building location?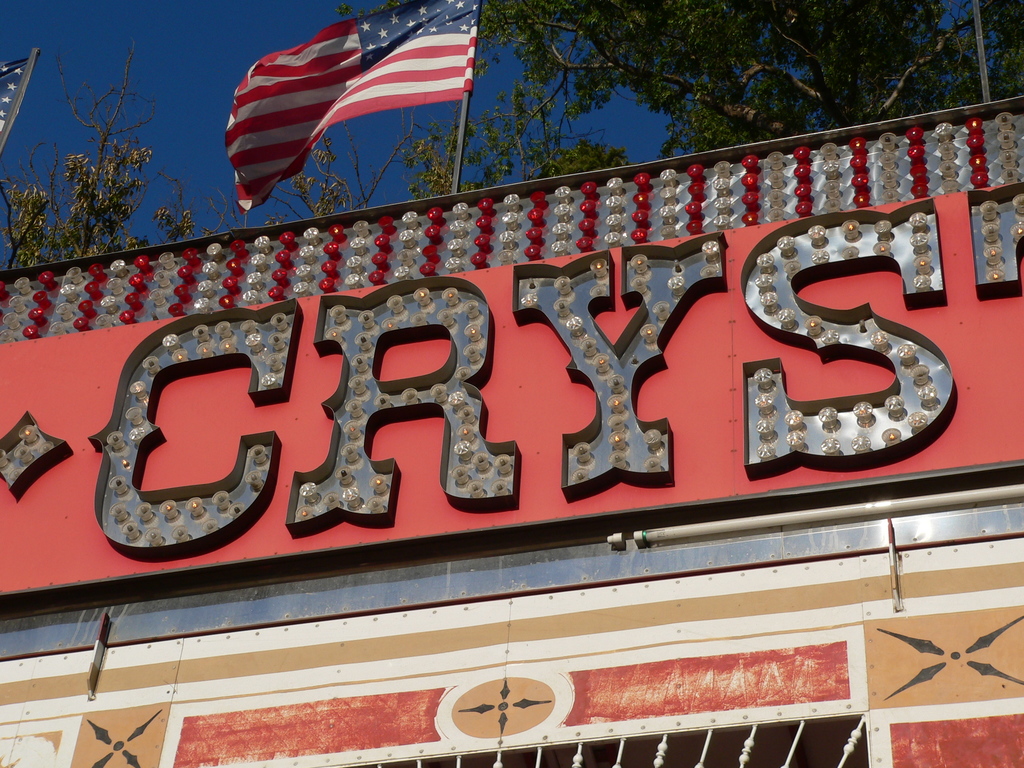
{"left": 0, "top": 93, "right": 1023, "bottom": 767}
